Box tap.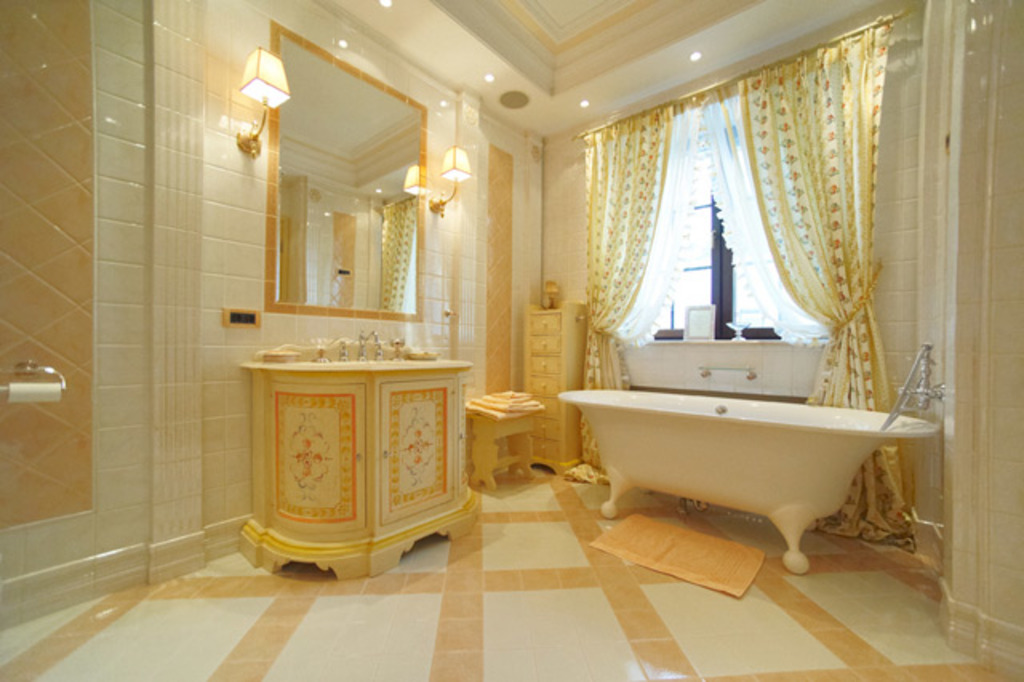
bbox=(355, 320, 402, 367).
